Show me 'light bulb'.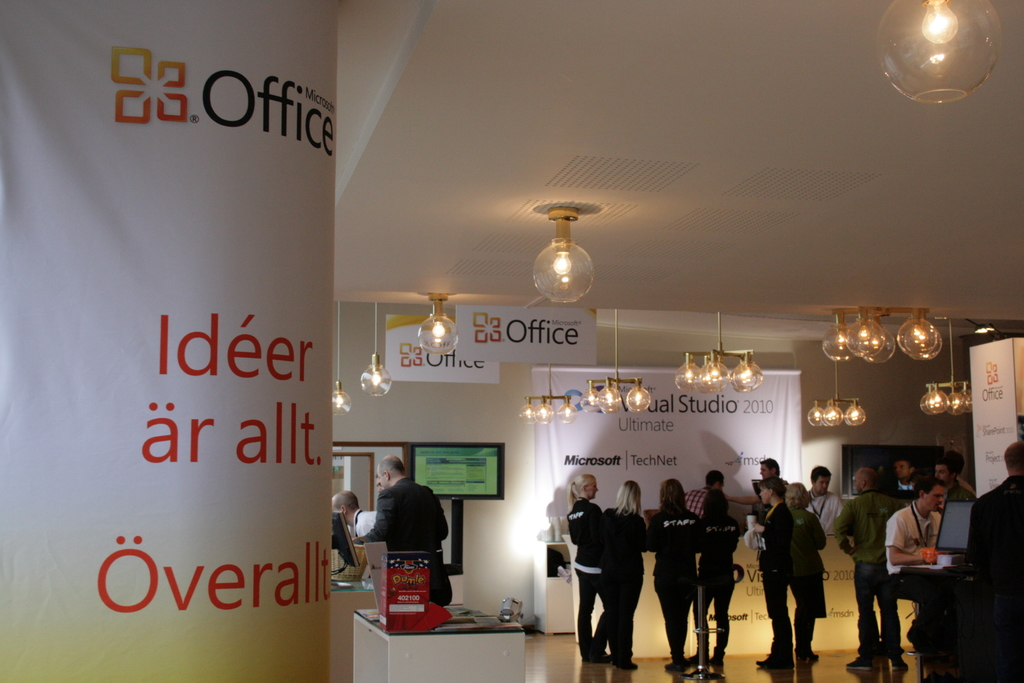
'light bulb' is here: <region>334, 395, 345, 406</region>.
